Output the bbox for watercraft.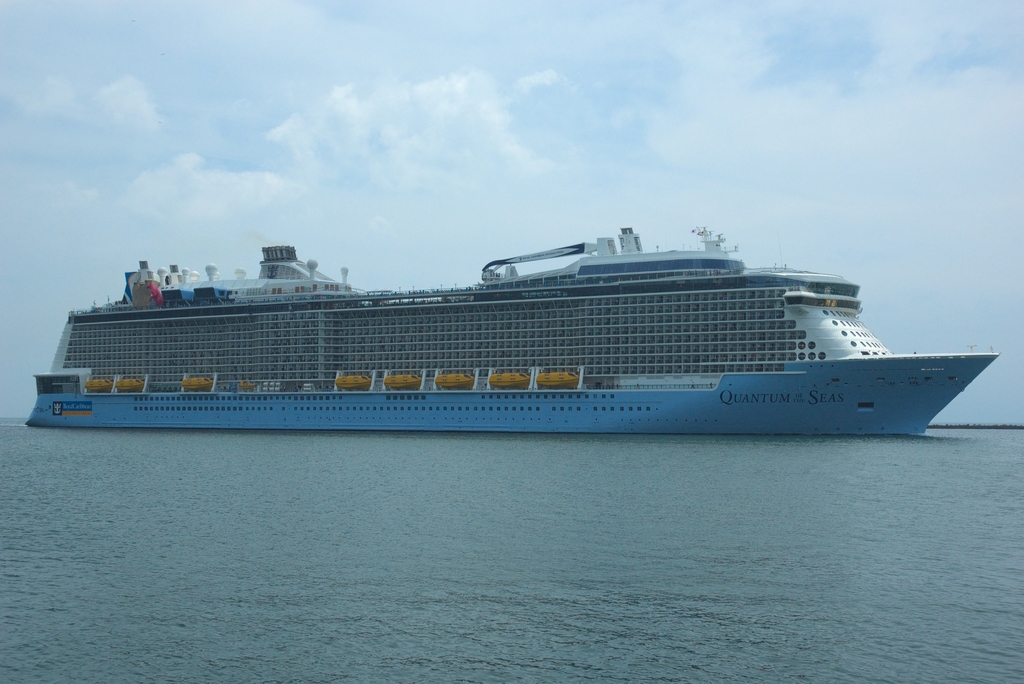
select_region(0, 222, 996, 434).
